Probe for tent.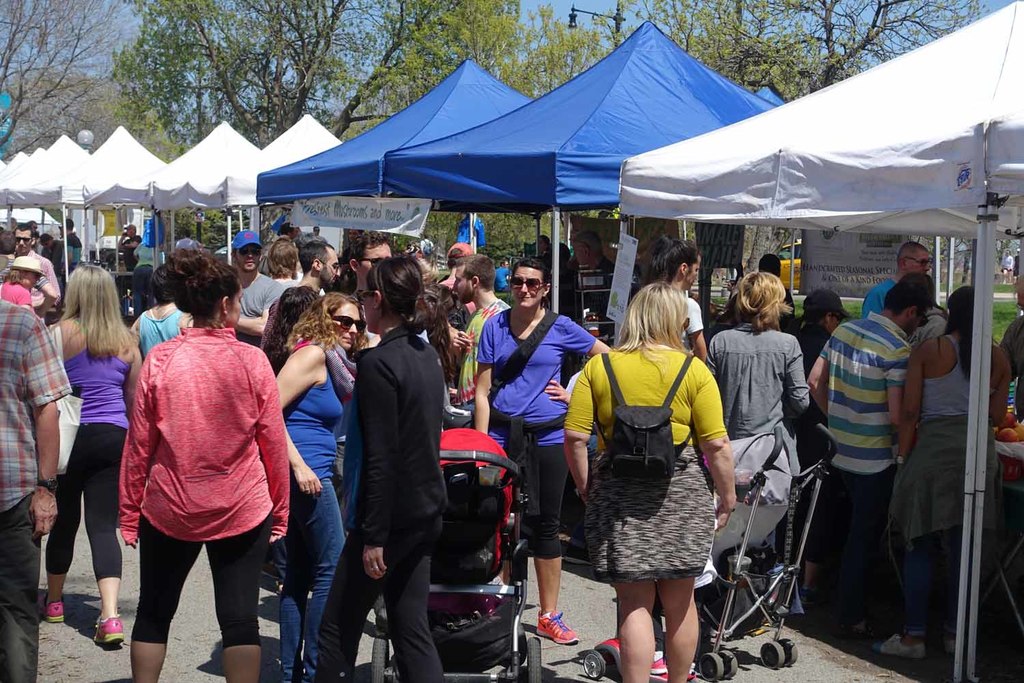
Probe result: 62/124/173/288.
